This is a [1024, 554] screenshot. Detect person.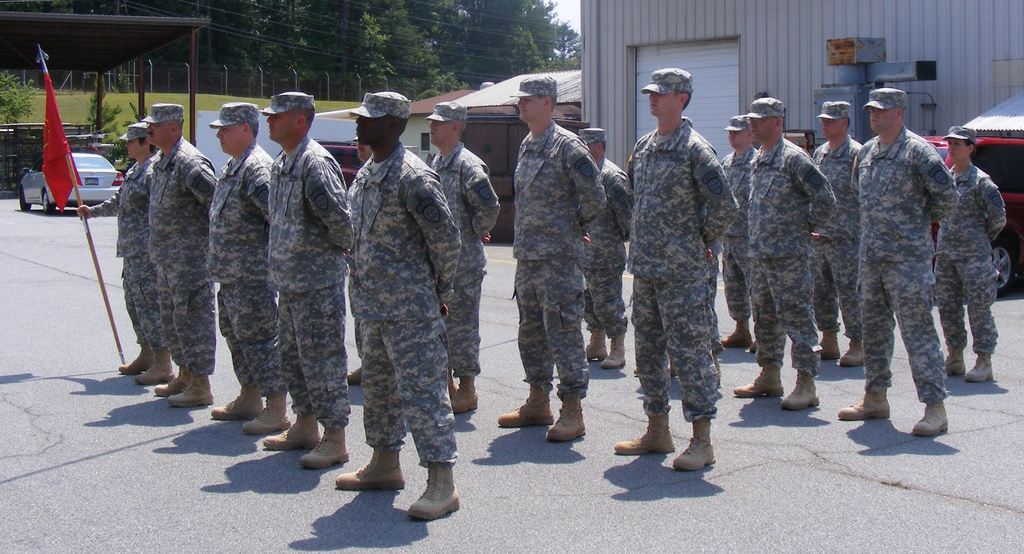
(left=211, top=108, right=274, bottom=428).
